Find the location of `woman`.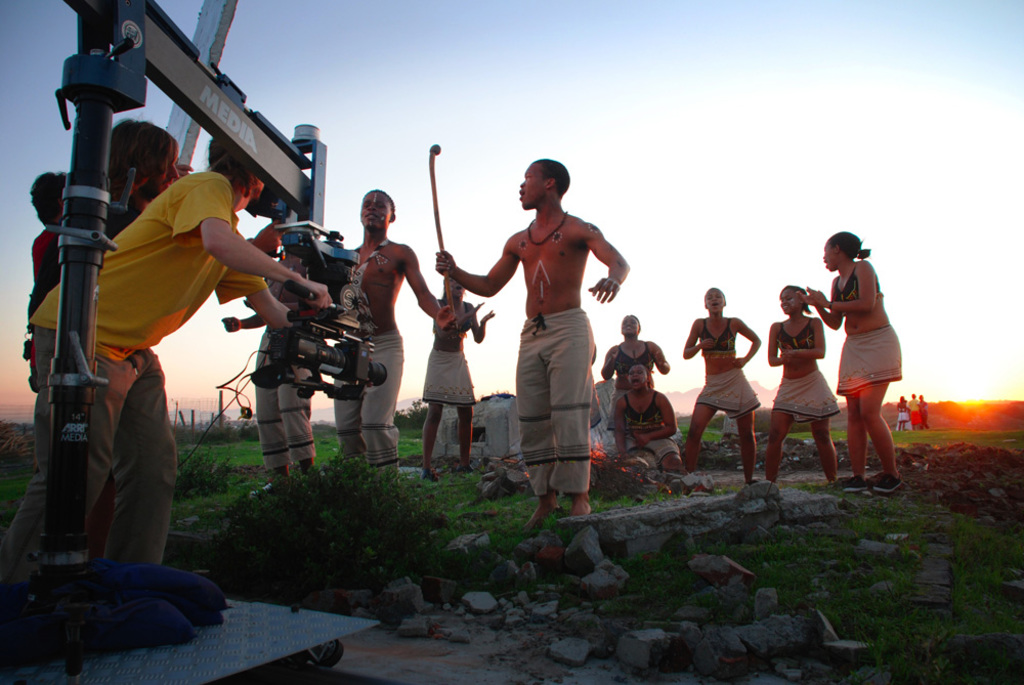
Location: x1=761 y1=283 x2=846 y2=495.
